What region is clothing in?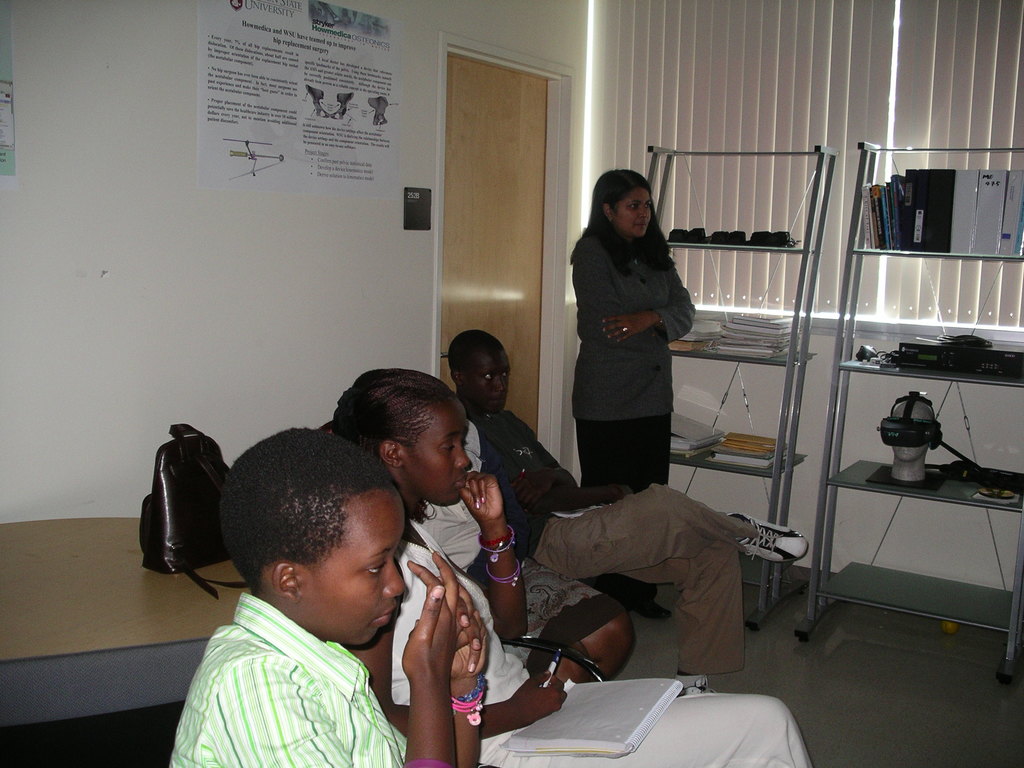
BBox(474, 401, 758, 685).
